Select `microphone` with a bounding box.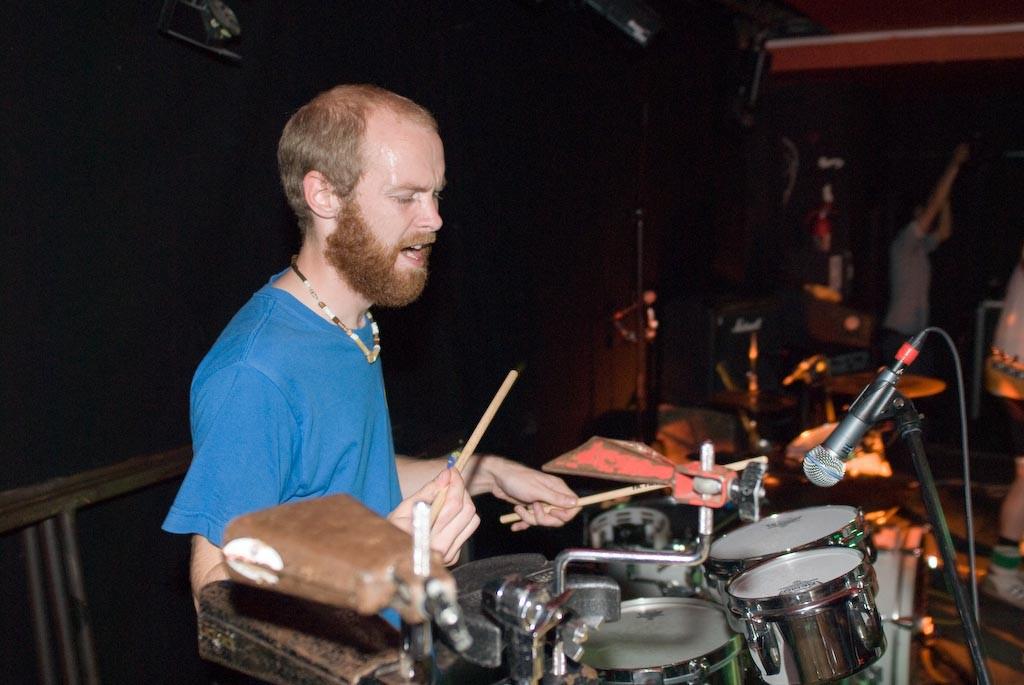
pyautogui.locateOnScreen(796, 324, 938, 493).
